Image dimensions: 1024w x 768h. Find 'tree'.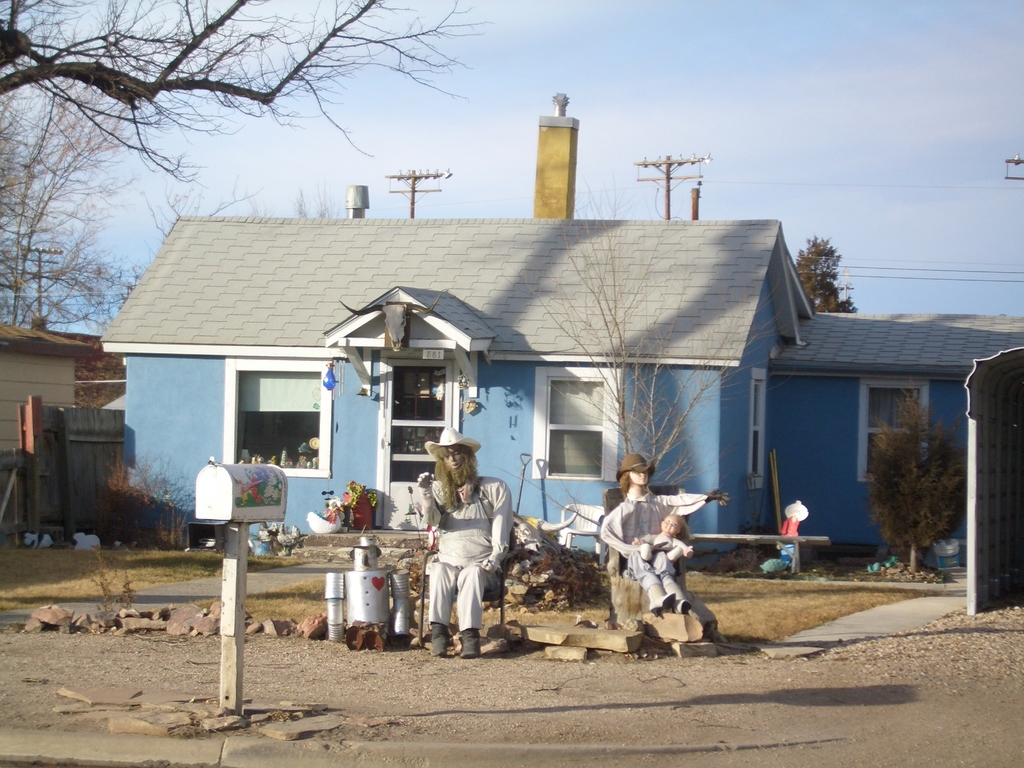
l=0, t=0, r=493, b=323.
